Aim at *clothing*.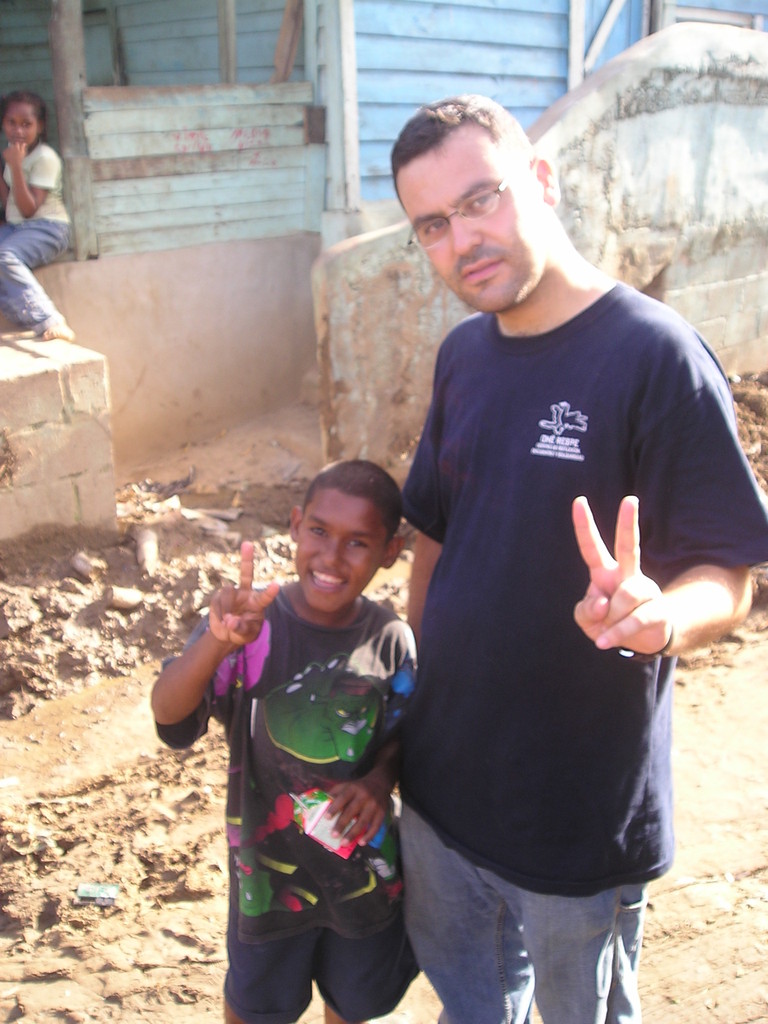
Aimed at BBox(207, 550, 420, 983).
